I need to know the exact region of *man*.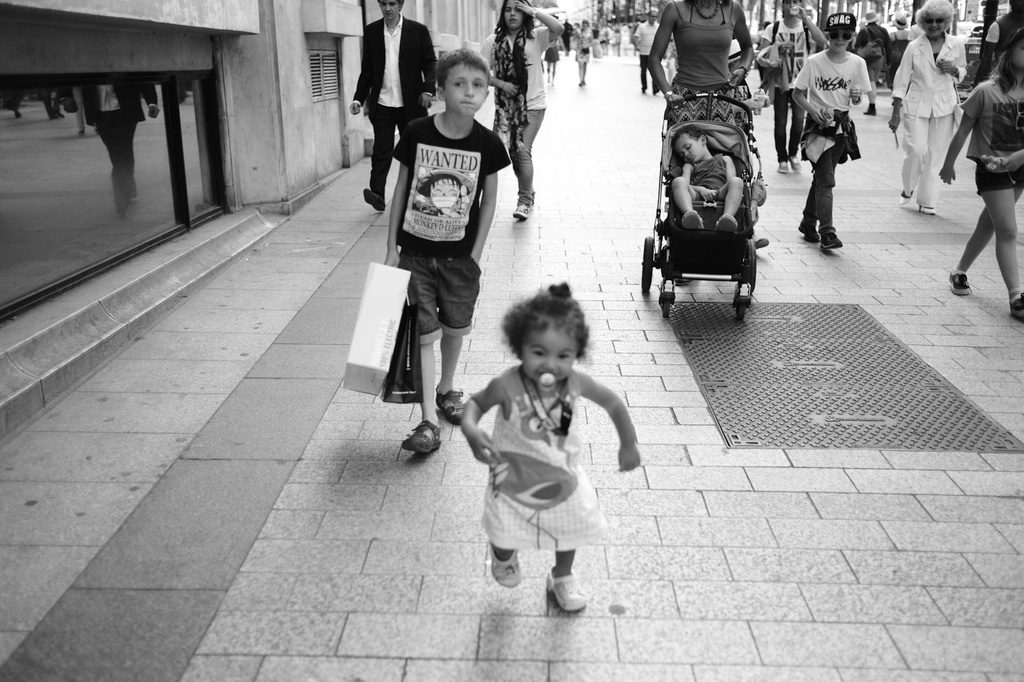
Region: bbox(346, 0, 436, 211).
